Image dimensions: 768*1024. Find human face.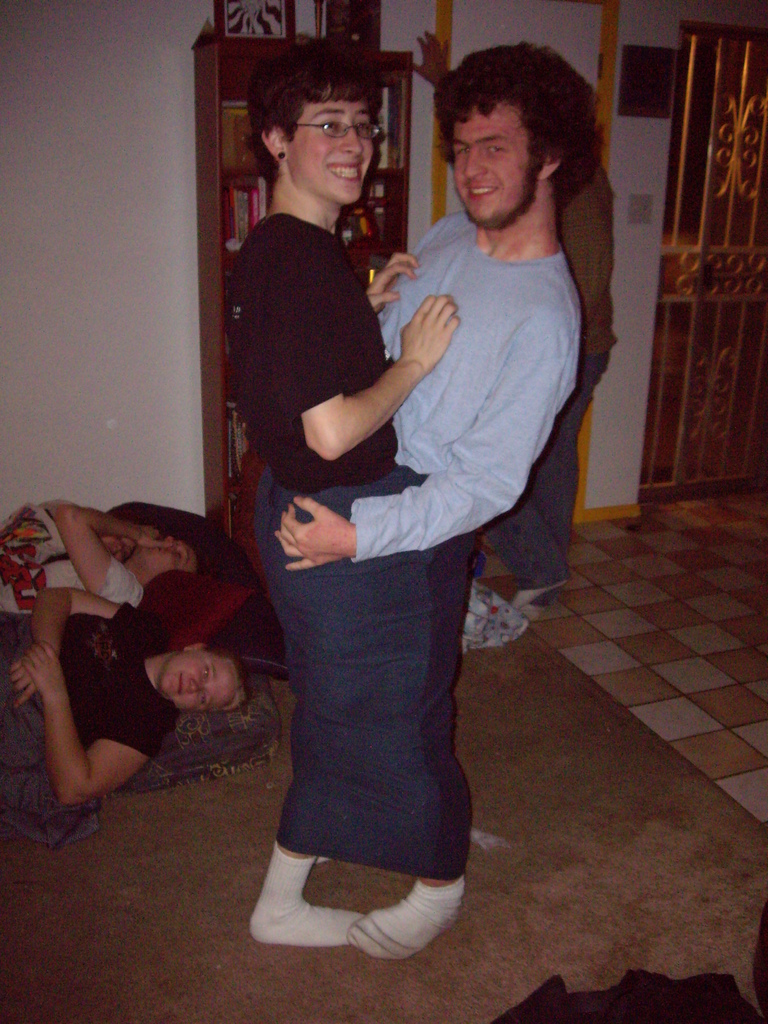
bbox=[285, 86, 374, 200].
